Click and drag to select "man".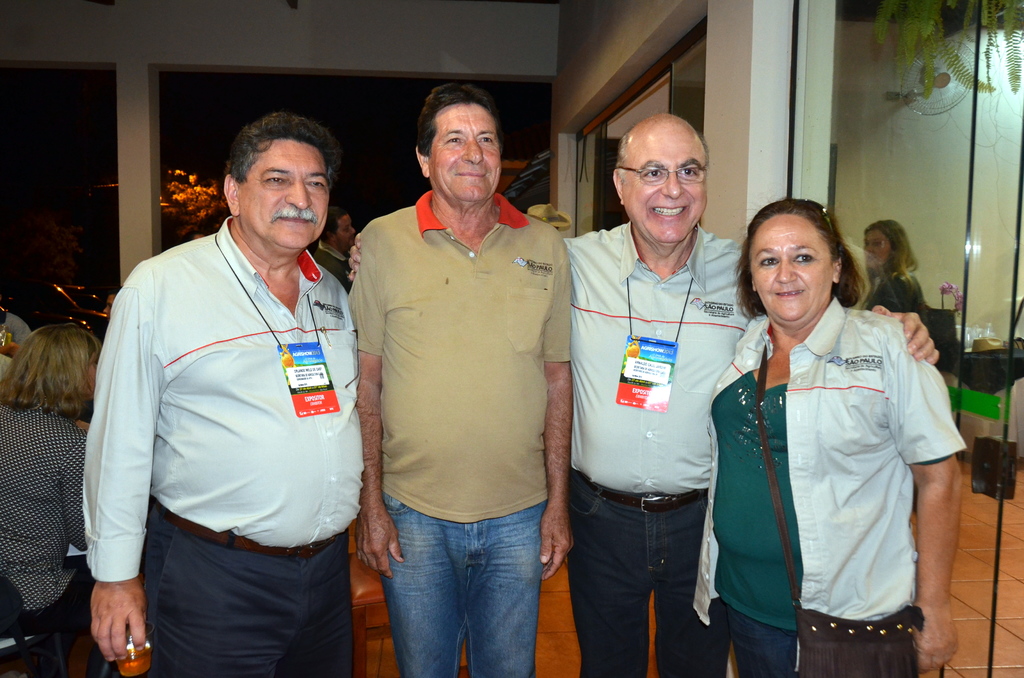
Selection: <bbox>352, 82, 591, 675</bbox>.
